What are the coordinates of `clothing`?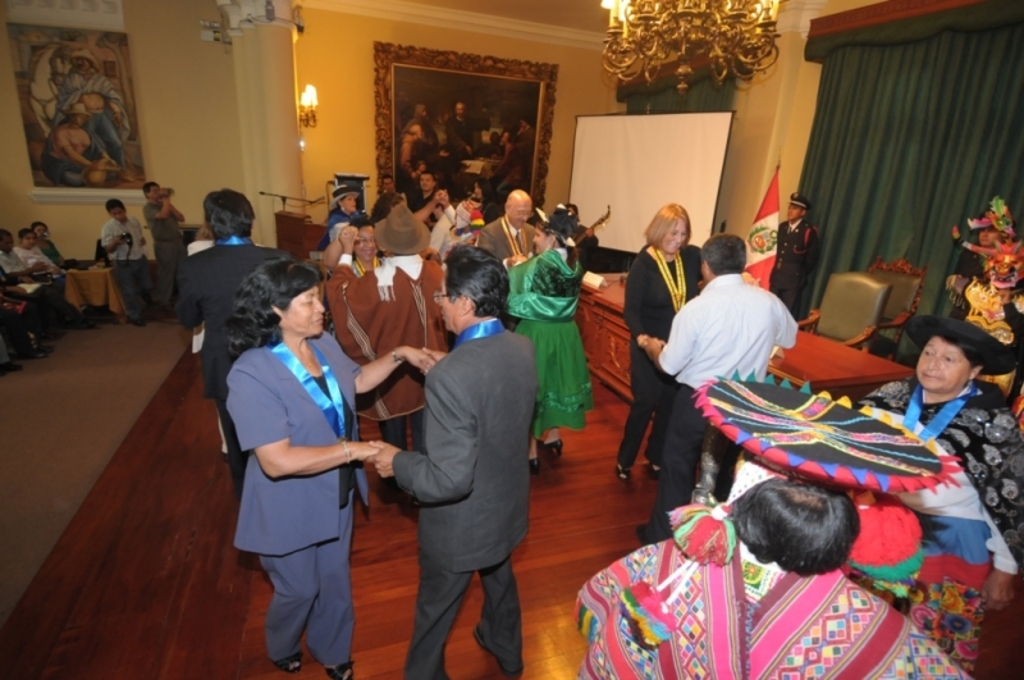
pyautogui.locateOnScreen(641, 271, 796, 534).
